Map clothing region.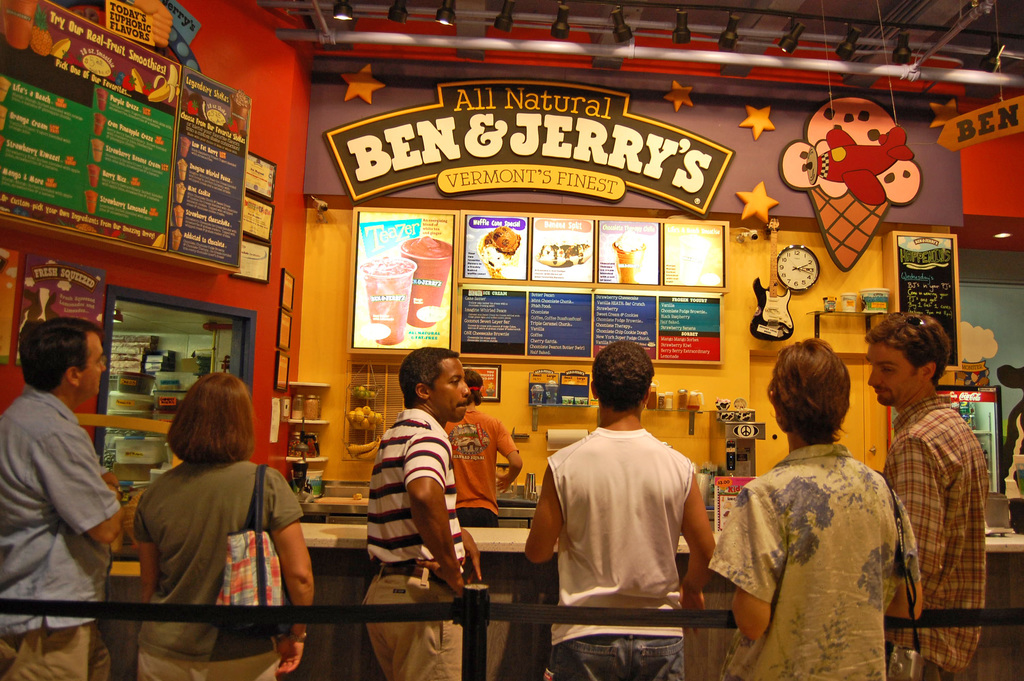
Mapped to crop(0, 391, 118, 680).
